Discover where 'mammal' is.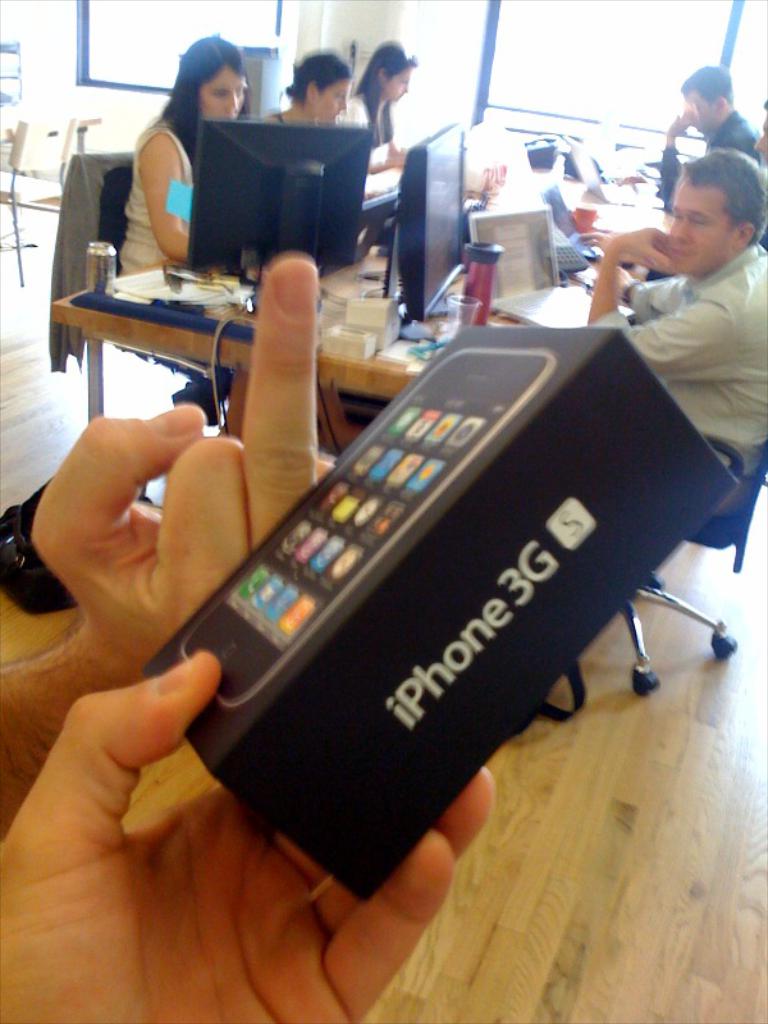
Discovered at detection(337, 37, 417, 175).
